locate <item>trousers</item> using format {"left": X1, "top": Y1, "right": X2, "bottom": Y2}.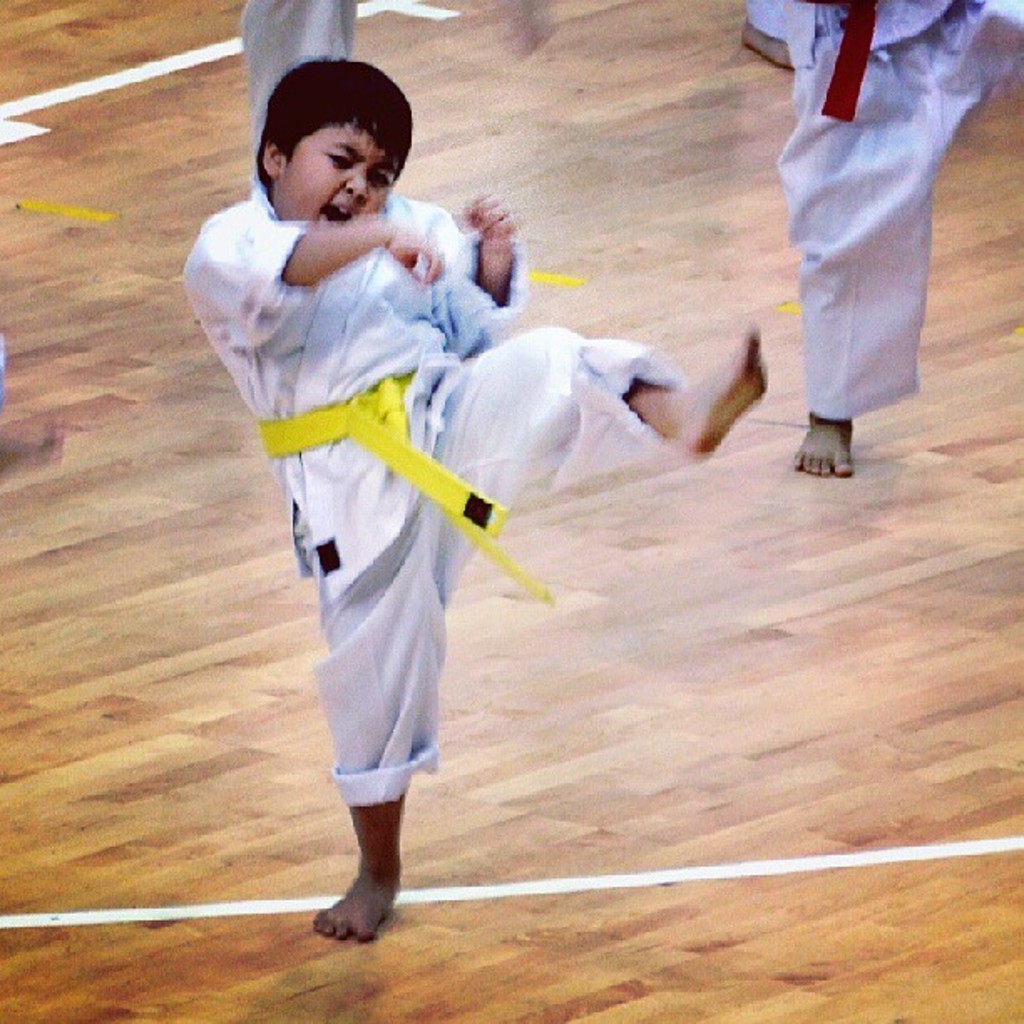
{"left": 236, "top": 0, "right": 361, "bottom": 191}.
